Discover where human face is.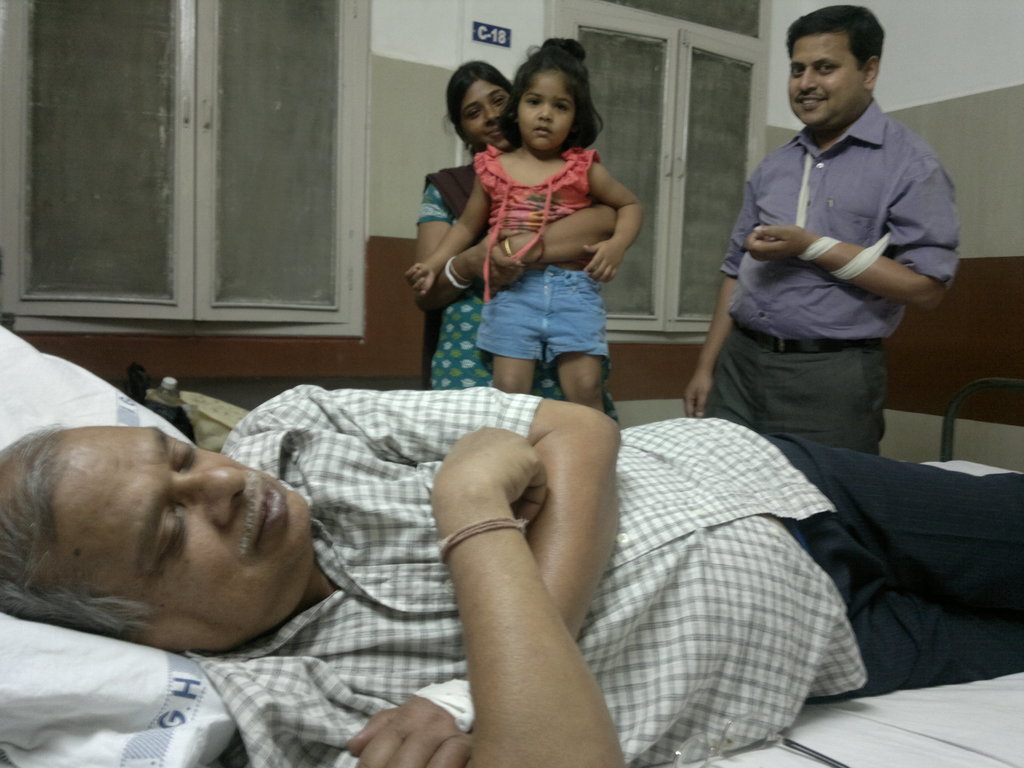
Discovered at box(458, 77, 508, 151).
